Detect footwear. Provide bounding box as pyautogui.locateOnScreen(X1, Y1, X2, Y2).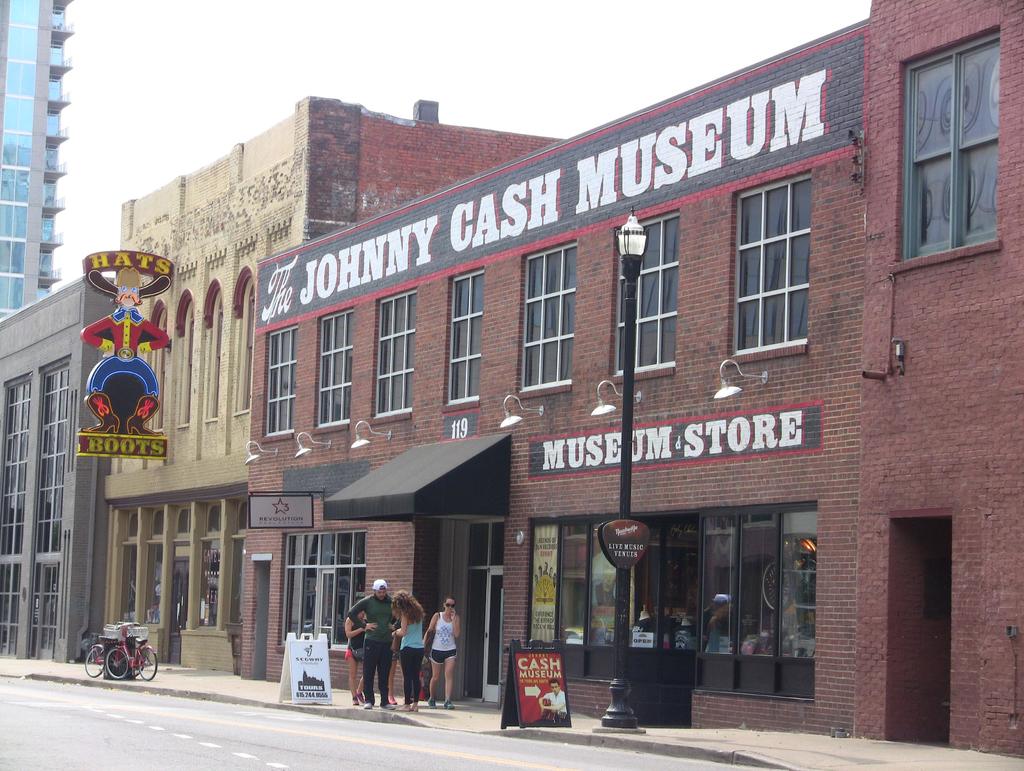
pyautogui.locateOnScreen(442, 698, 458, 709).
